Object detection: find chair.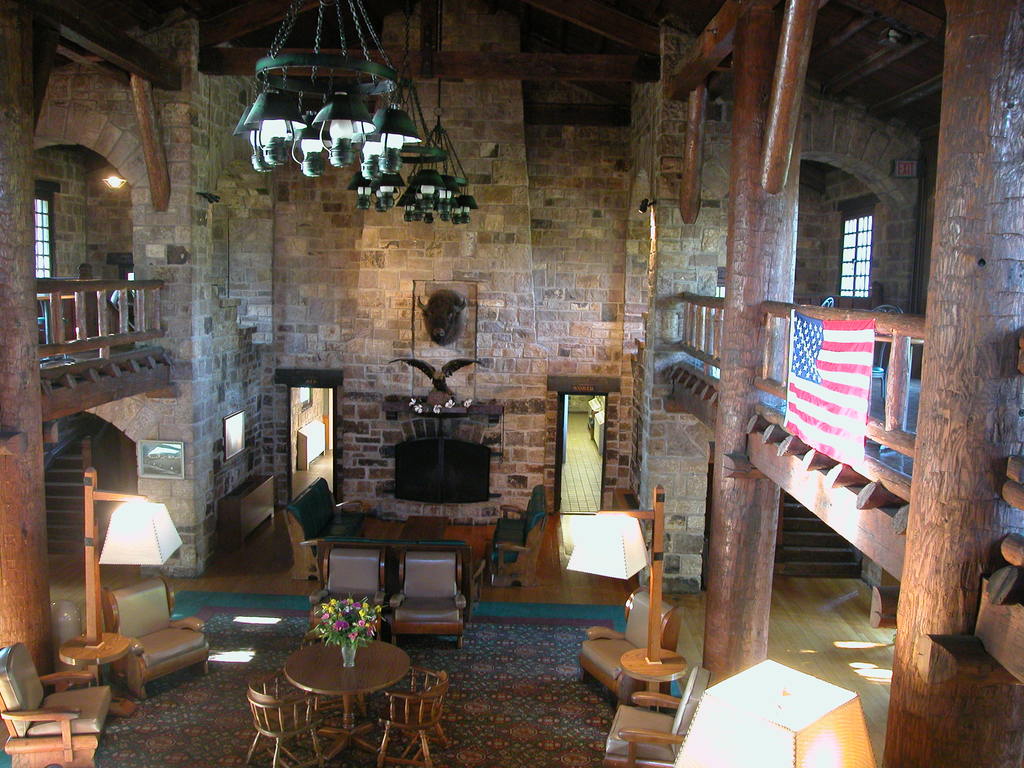
(100, 574, 209, 705).
